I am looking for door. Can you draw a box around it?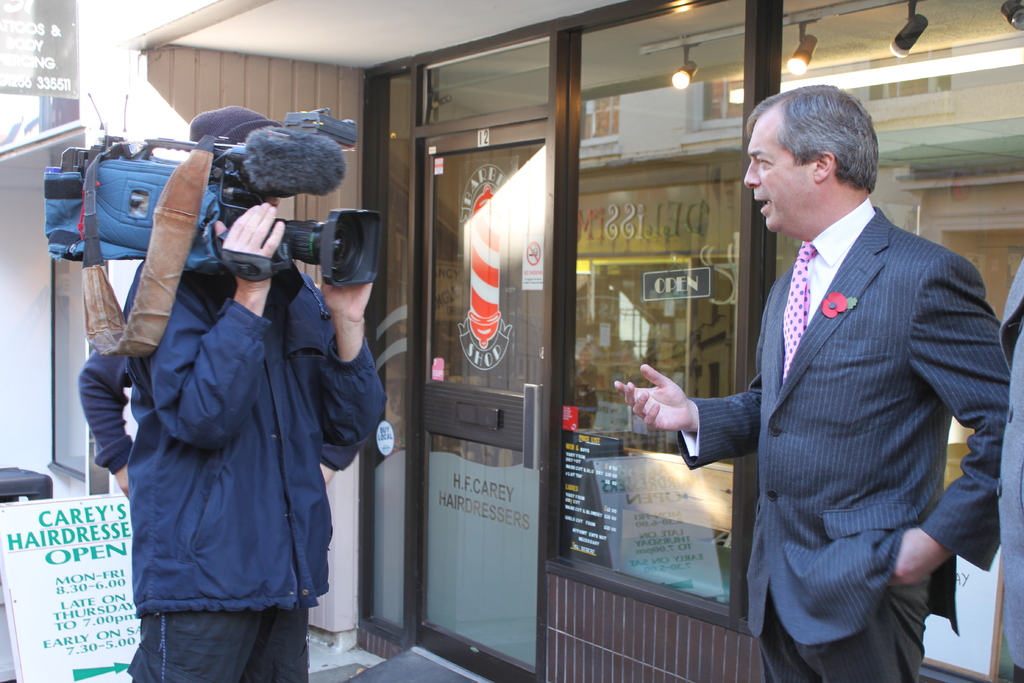
Sure, the bounding box is x1=374, y1=115, x2=545, y2=682.
